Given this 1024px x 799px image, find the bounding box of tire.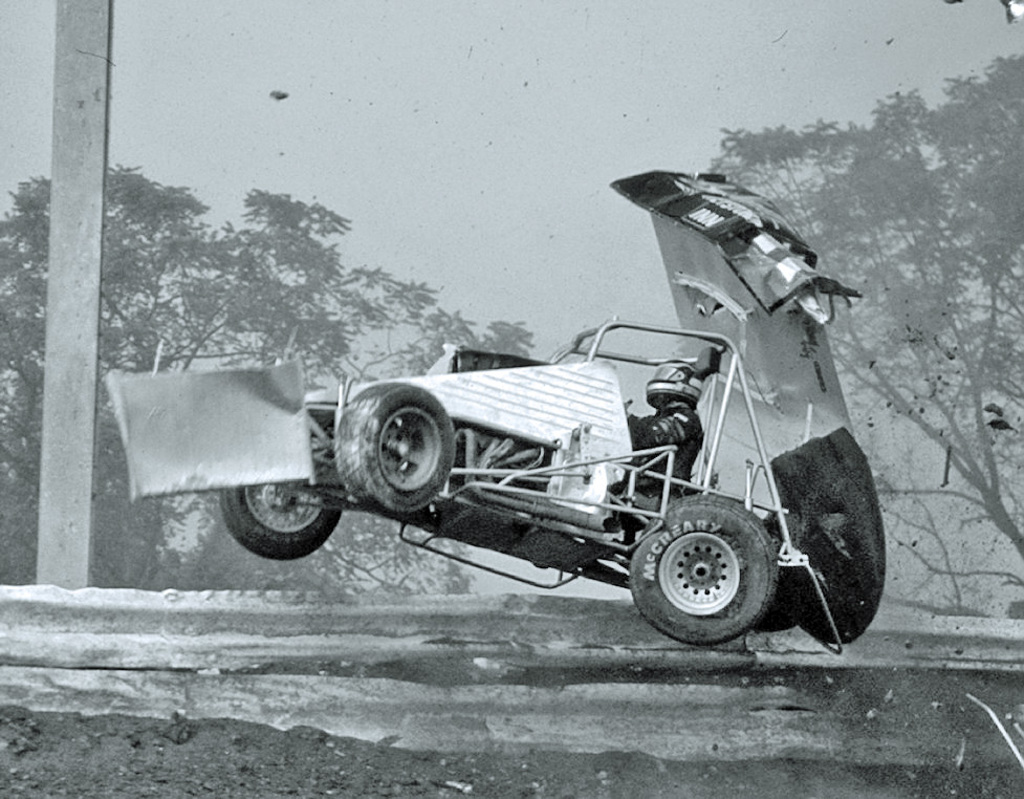
(left=220, top=479, right=348, bottom=562).
